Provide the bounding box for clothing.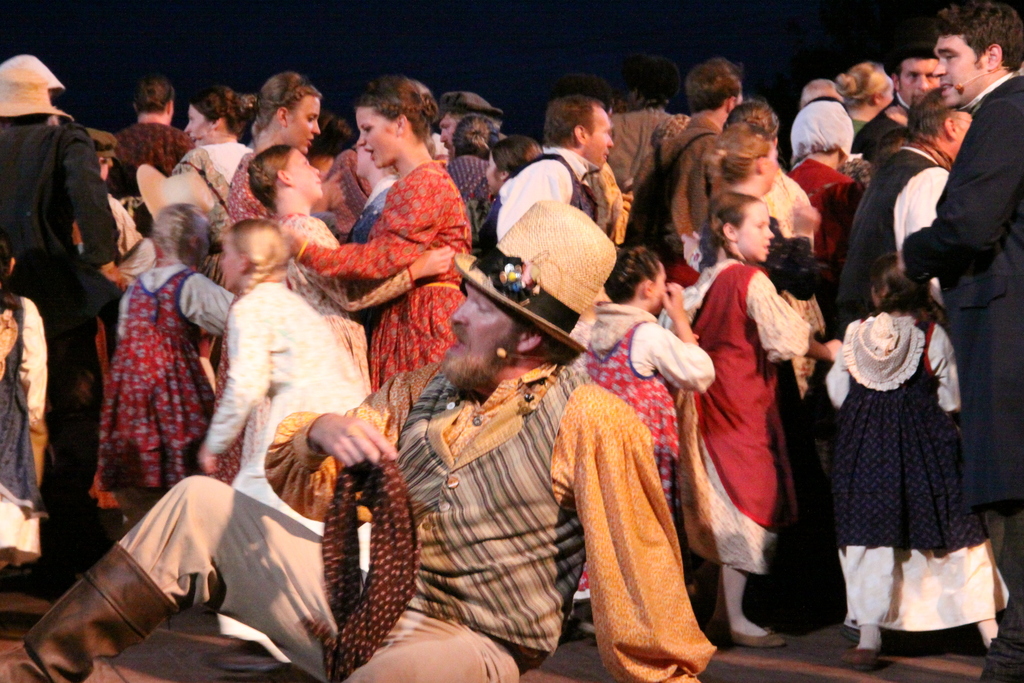
region(606, 91, 680, 190).
